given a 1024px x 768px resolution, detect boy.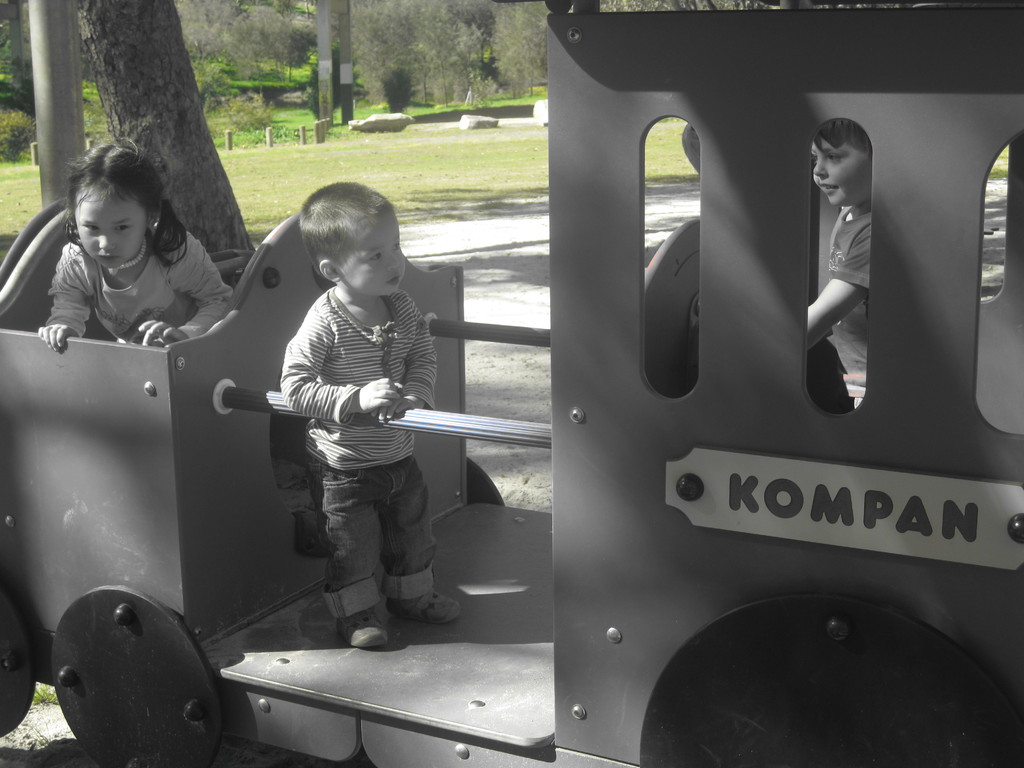
BBox(799, 118, 872, 417).
